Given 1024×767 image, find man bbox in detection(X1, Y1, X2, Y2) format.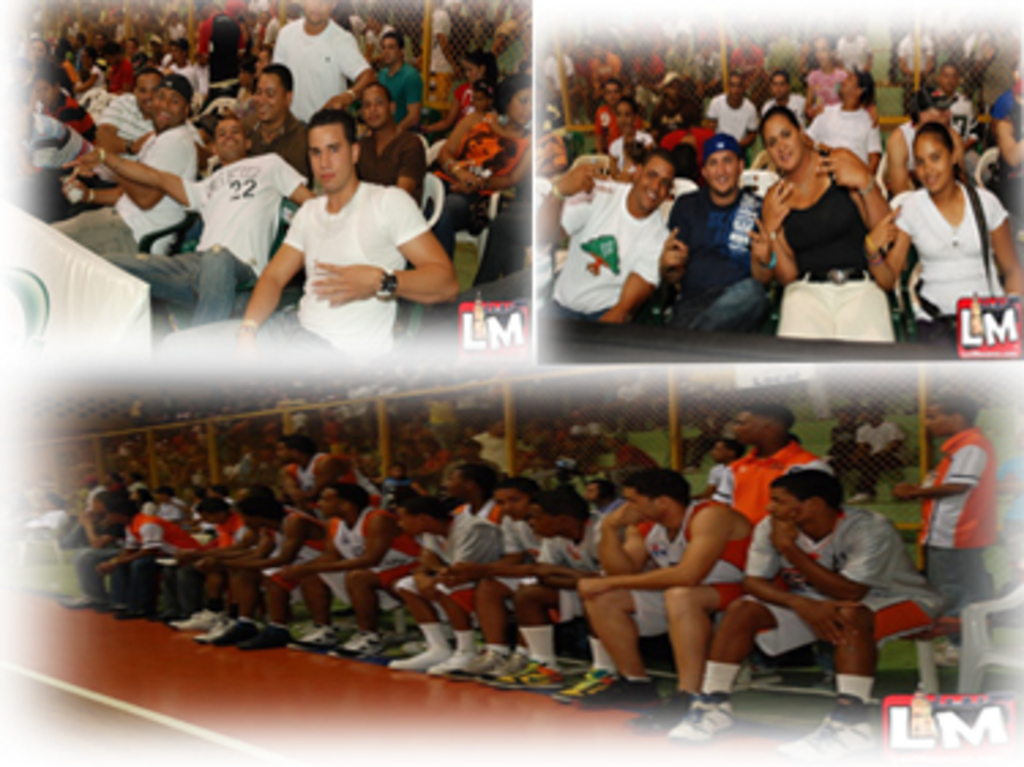
detection(46, 483, 150, 614).
